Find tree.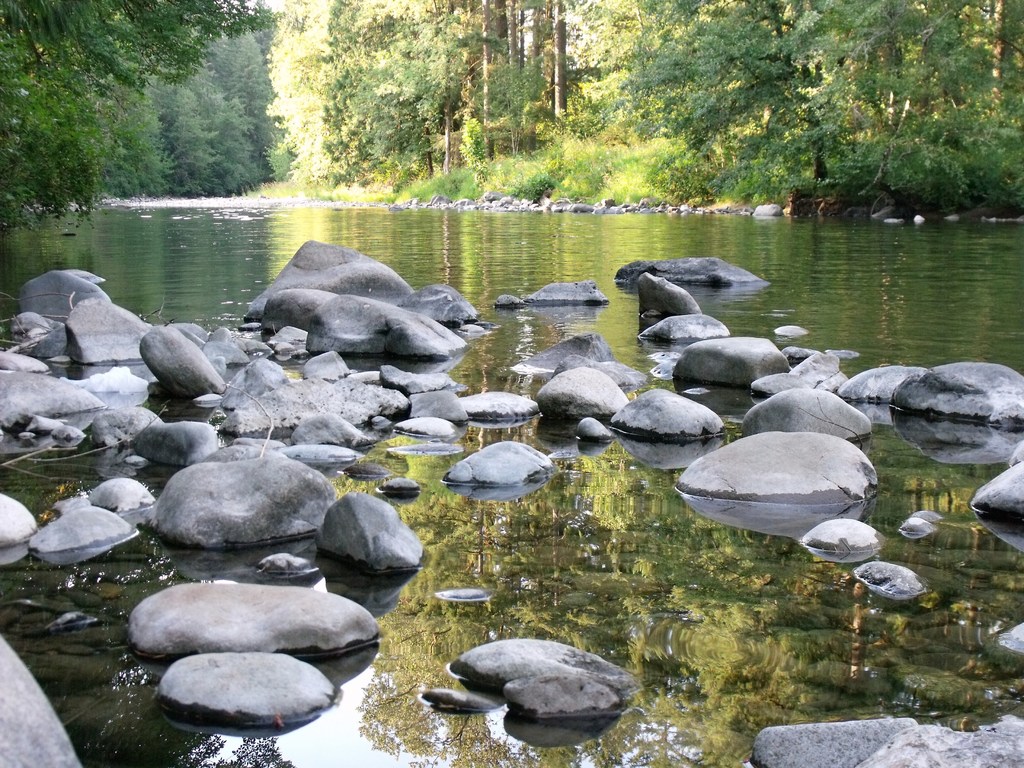
[x1=86, y1=20, x2=292, y2=204].
